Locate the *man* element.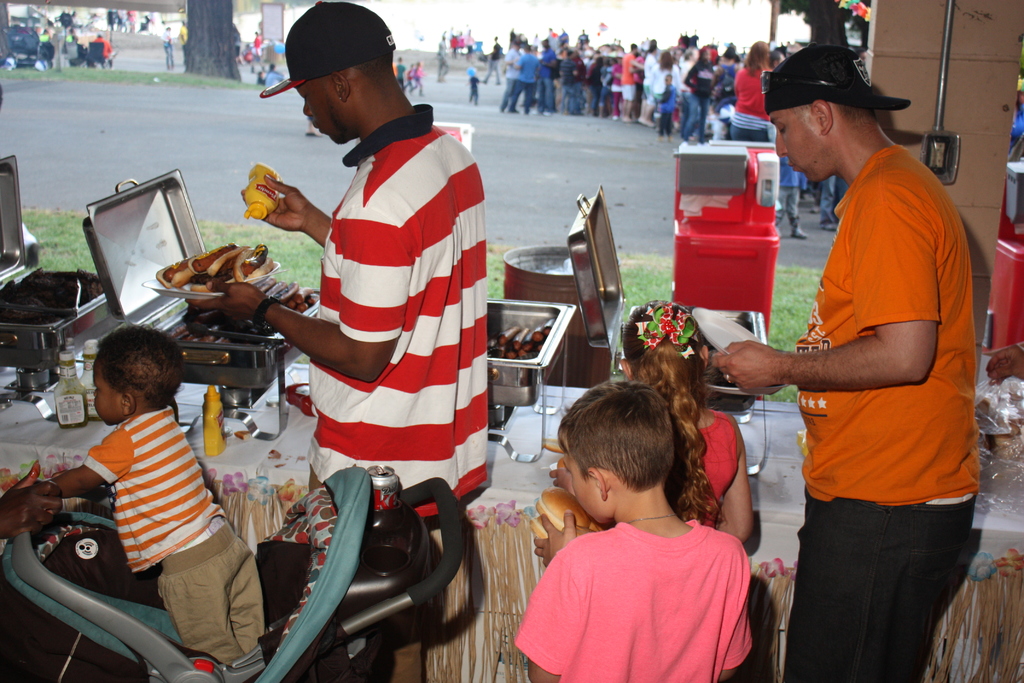
Element bbox: <bbox>560, 52, 577, 117</bbox>.
